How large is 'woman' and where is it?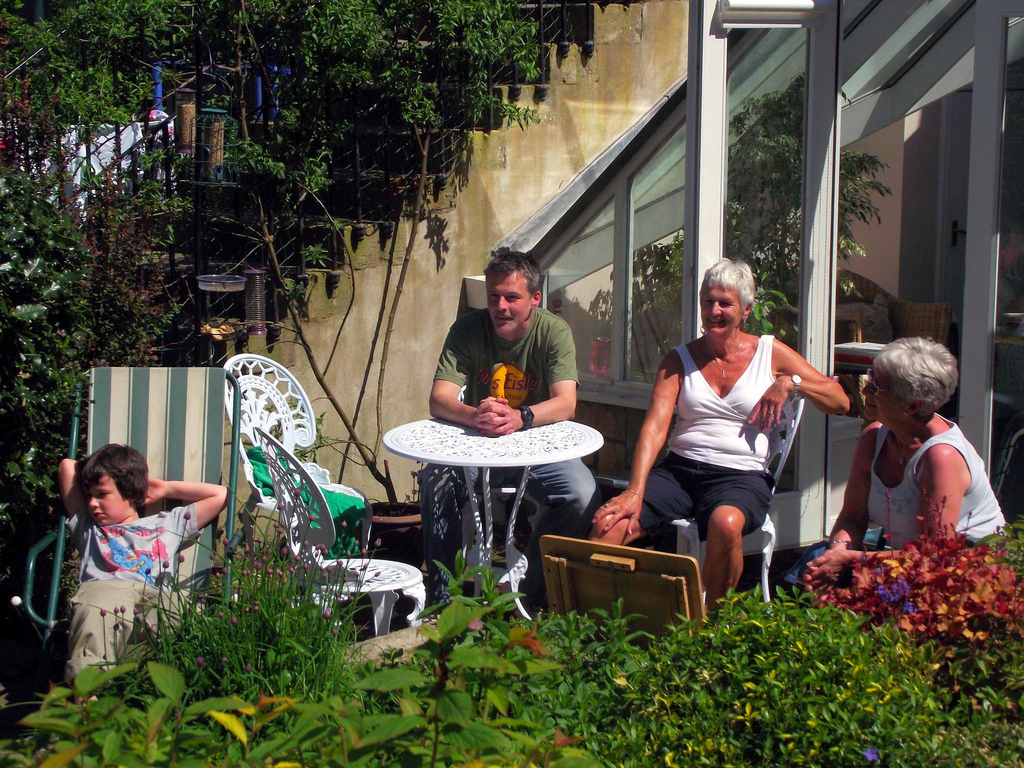
Bounding box: l=783, t=335, r=1013, b=604.
